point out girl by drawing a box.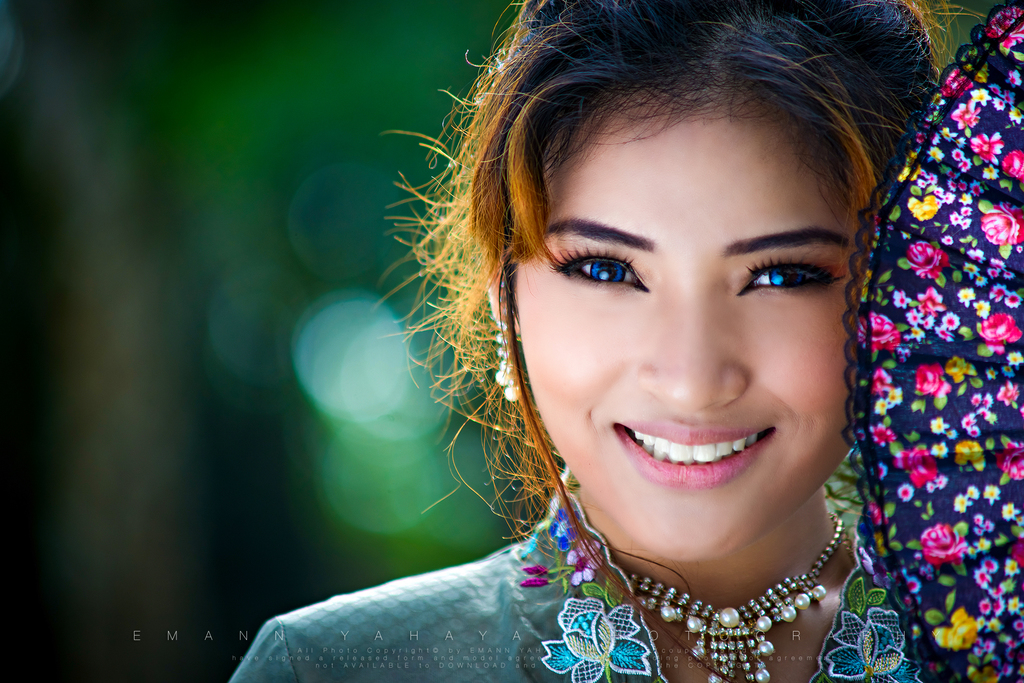
225 0 989 682.
